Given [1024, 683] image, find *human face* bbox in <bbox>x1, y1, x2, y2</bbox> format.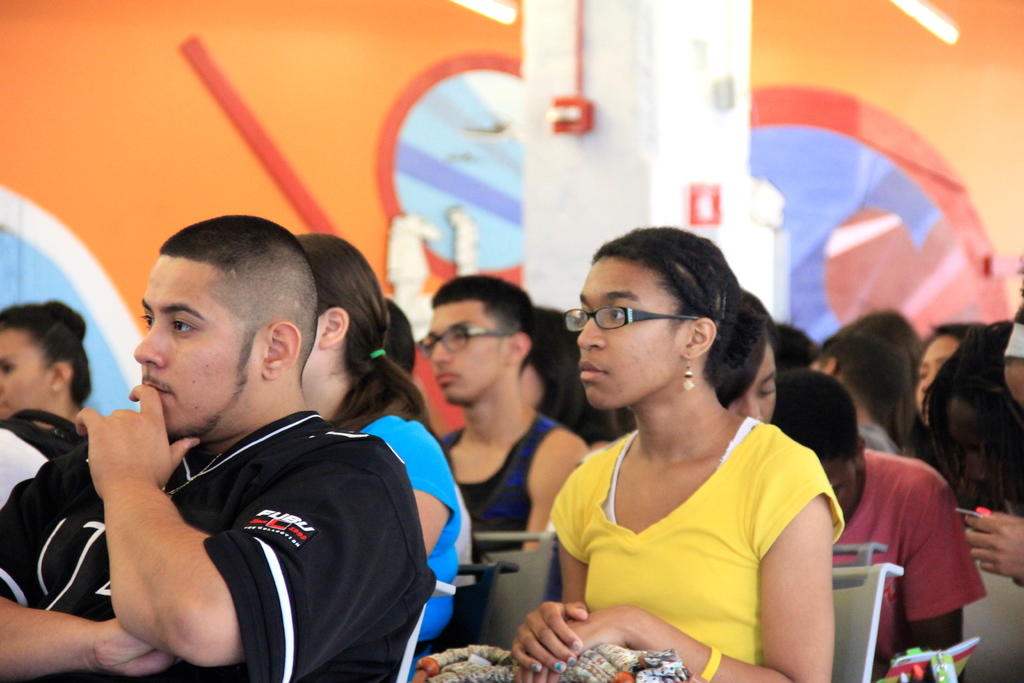
<bbox>575, 256, 686, 406</bbox>.
